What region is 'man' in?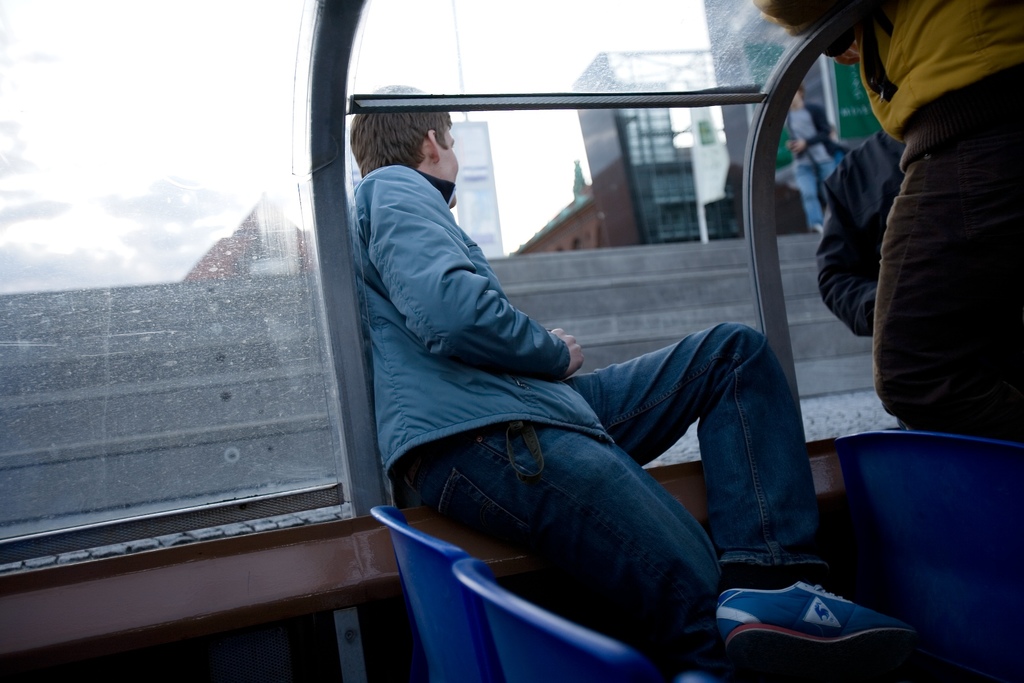
<region>343, 69, 913, 682</region>.
